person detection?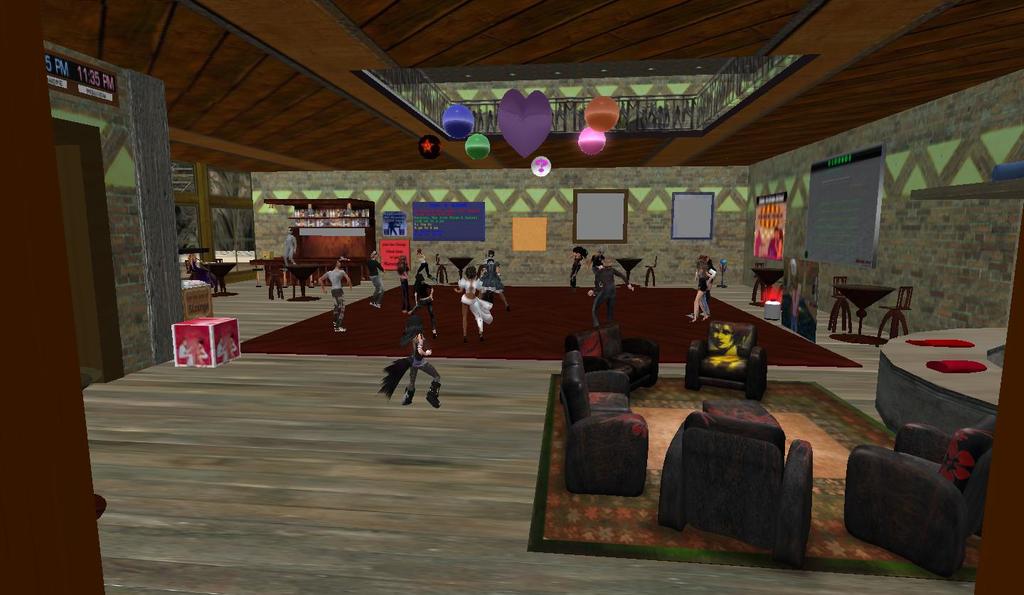
(693,252,717,316)
